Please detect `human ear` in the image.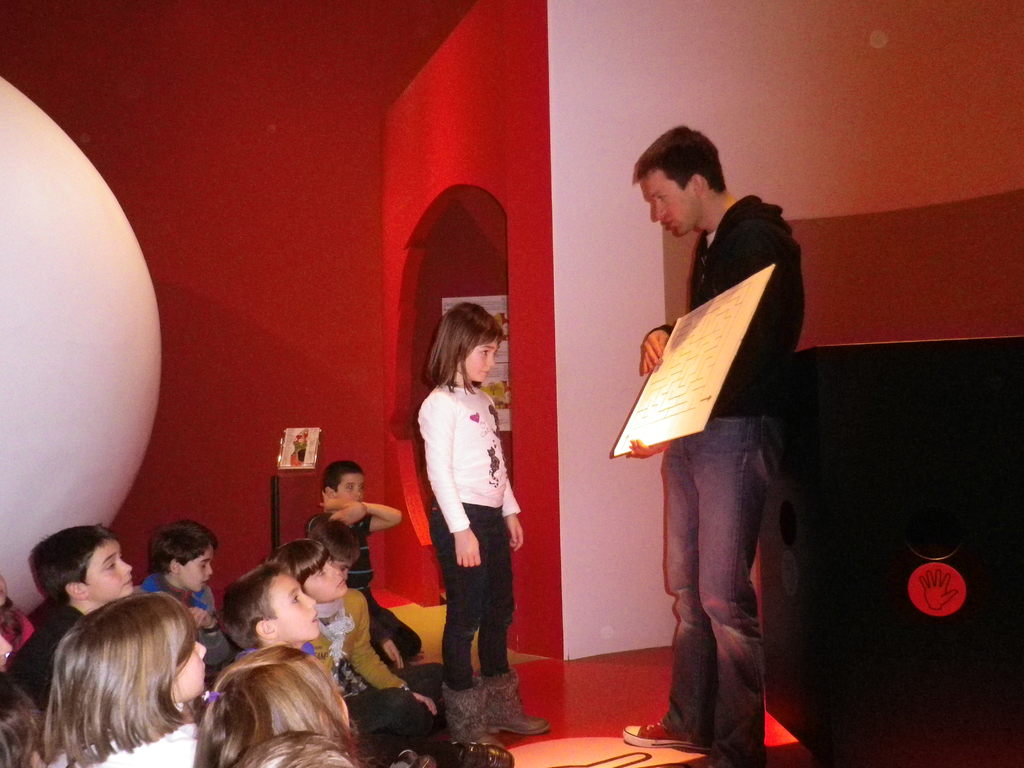
(324, 487, 333, 499).
